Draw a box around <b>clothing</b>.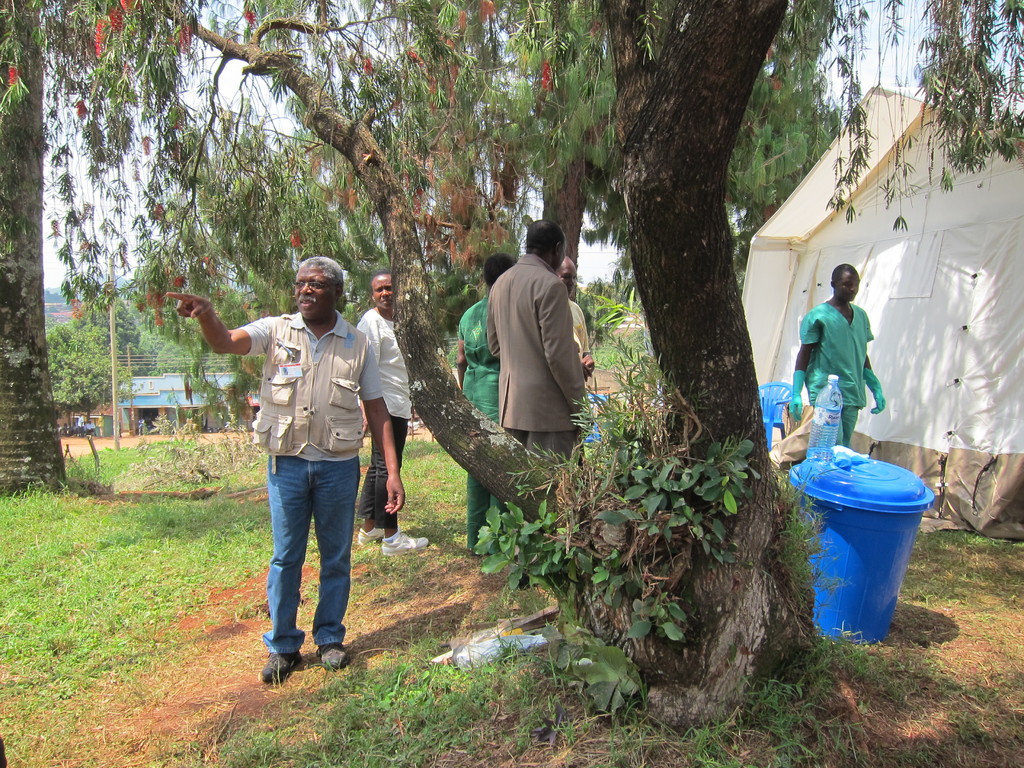
BBox(455, 296, 508, 548).
